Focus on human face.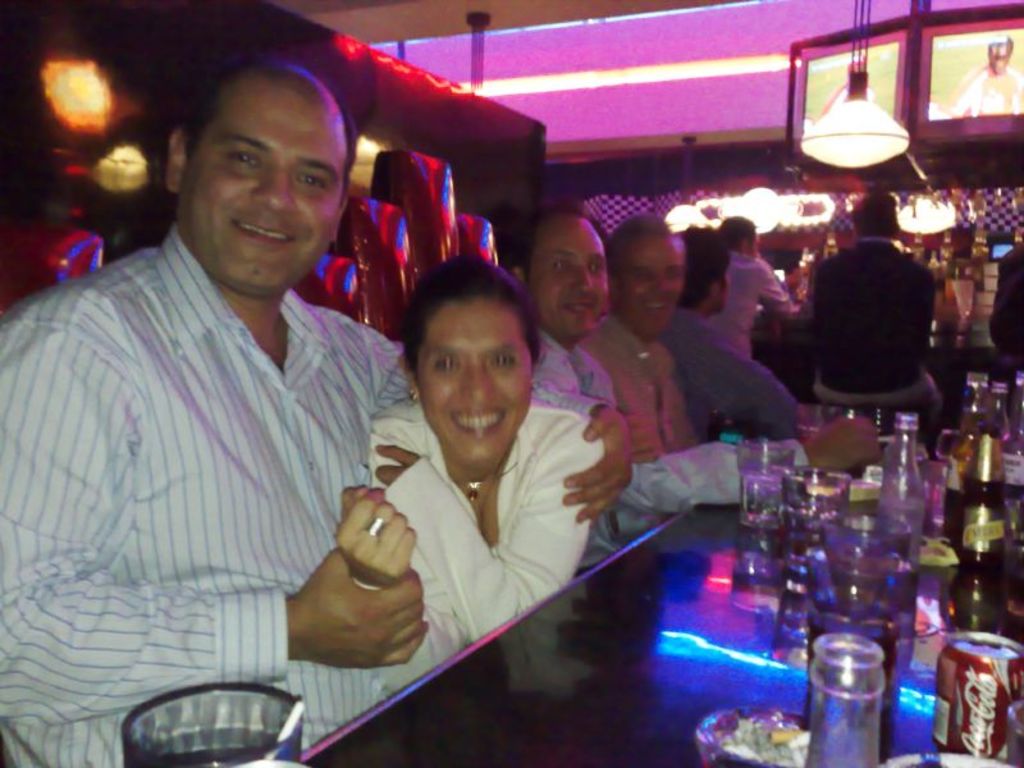
Focused at (left=182, top=77, right=349, bottom=291).
